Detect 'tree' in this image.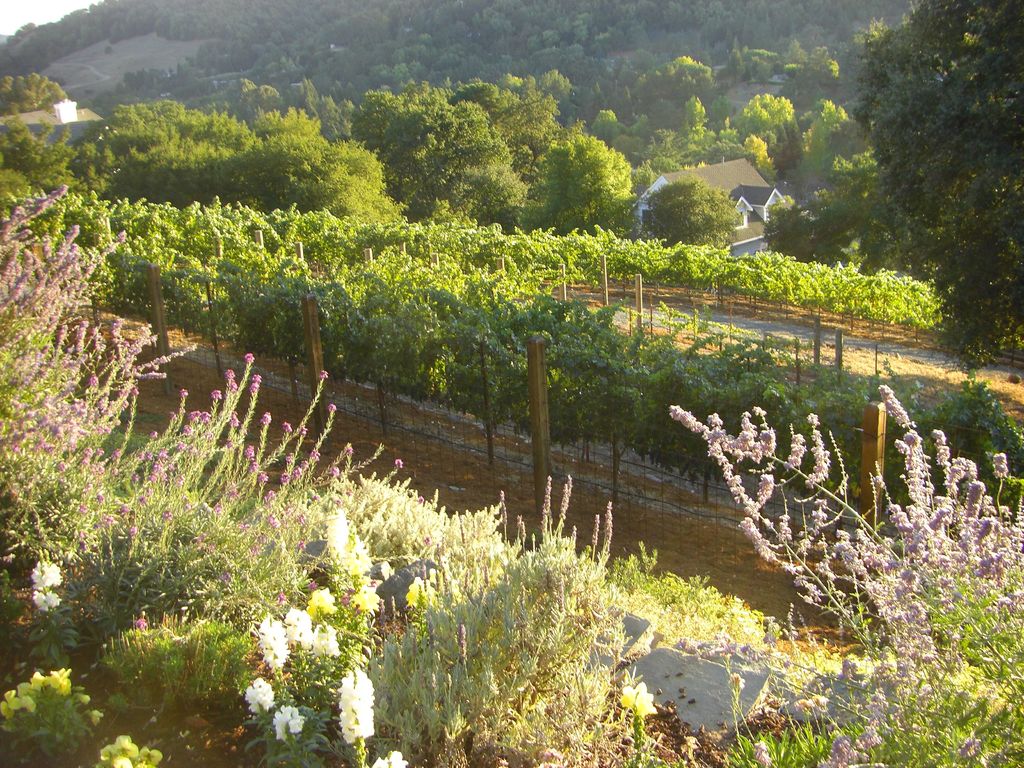
Detection: 532:127:639:241.
